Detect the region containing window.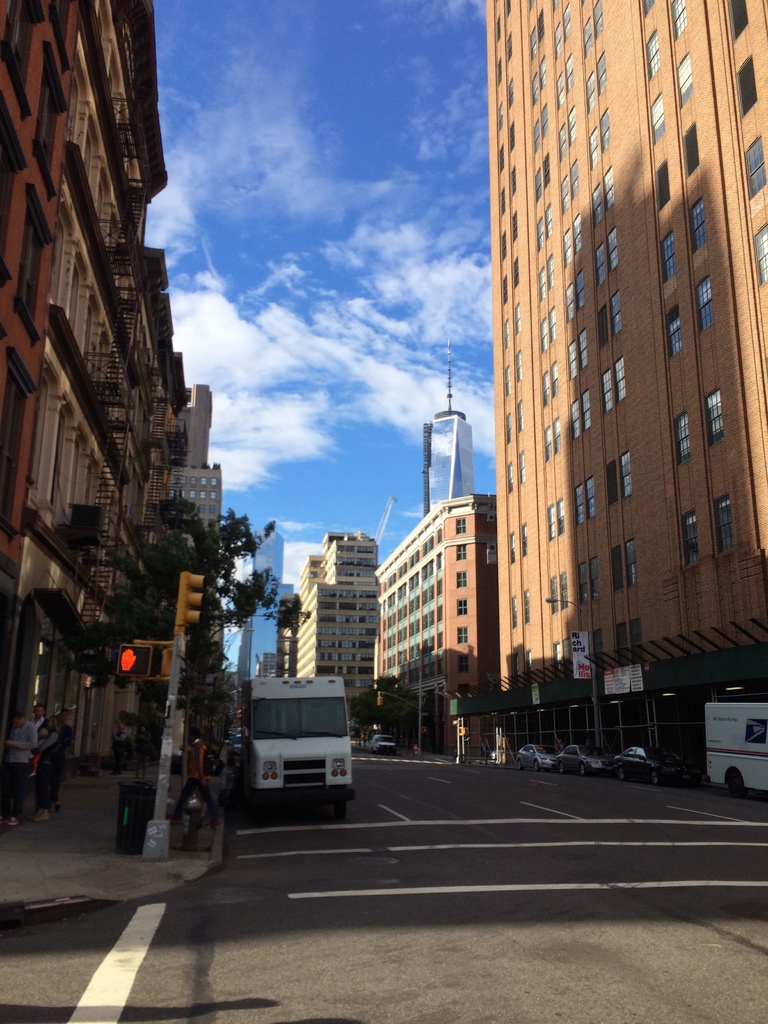
Rect(616, 451, 635, 504).
